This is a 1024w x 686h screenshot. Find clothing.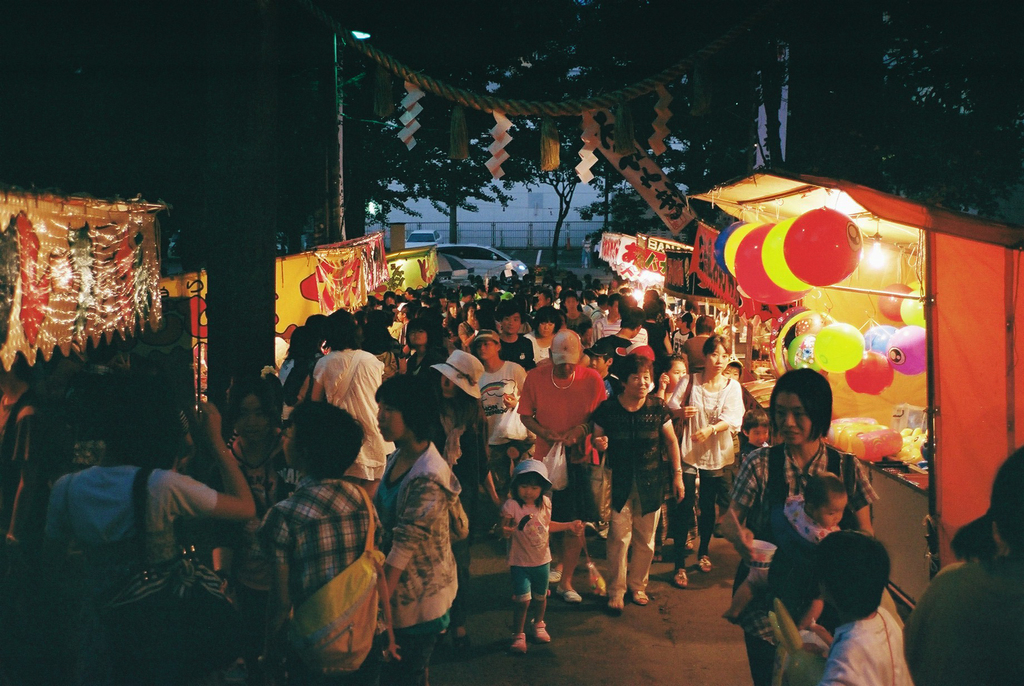
Bounding box: (x1=266, y1=476, x2=392, y2=685).
